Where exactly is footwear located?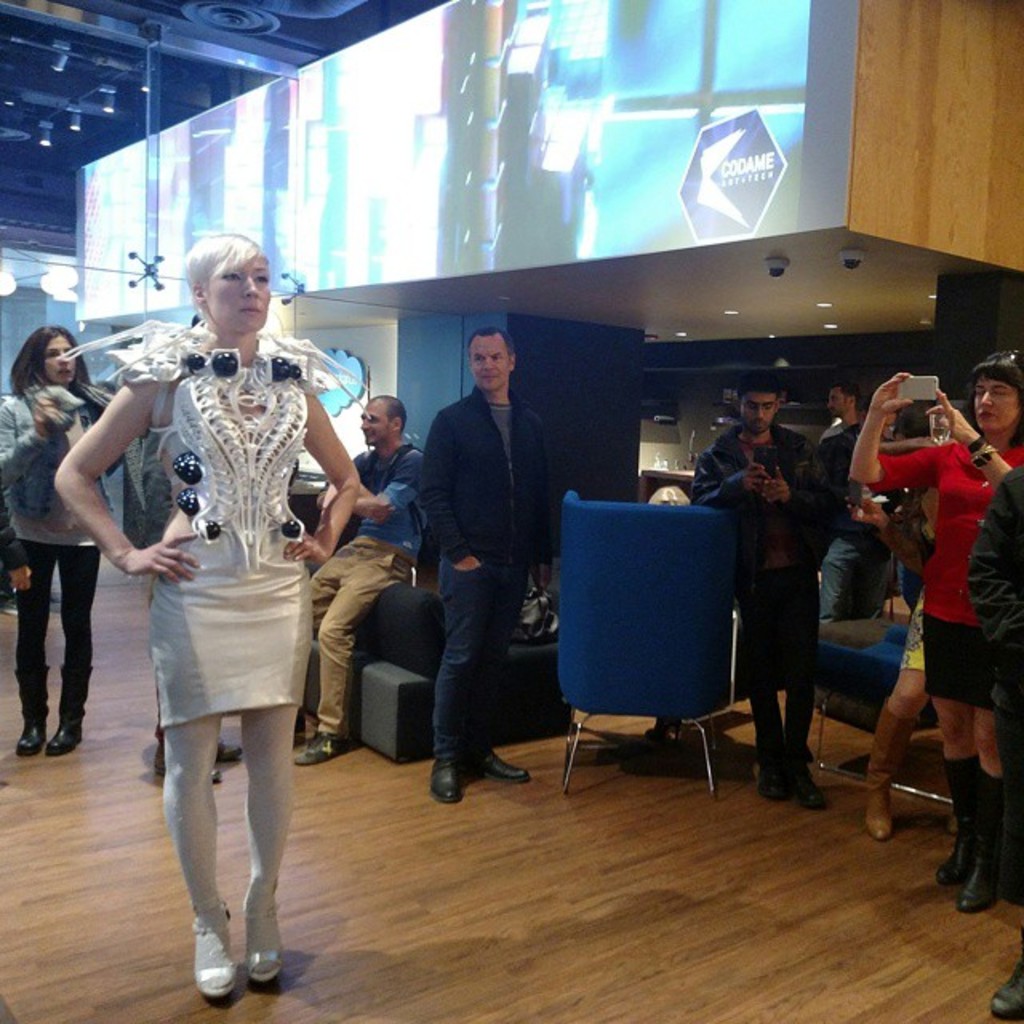
Its bounding box is bbox(48, 720, 85, 752).
